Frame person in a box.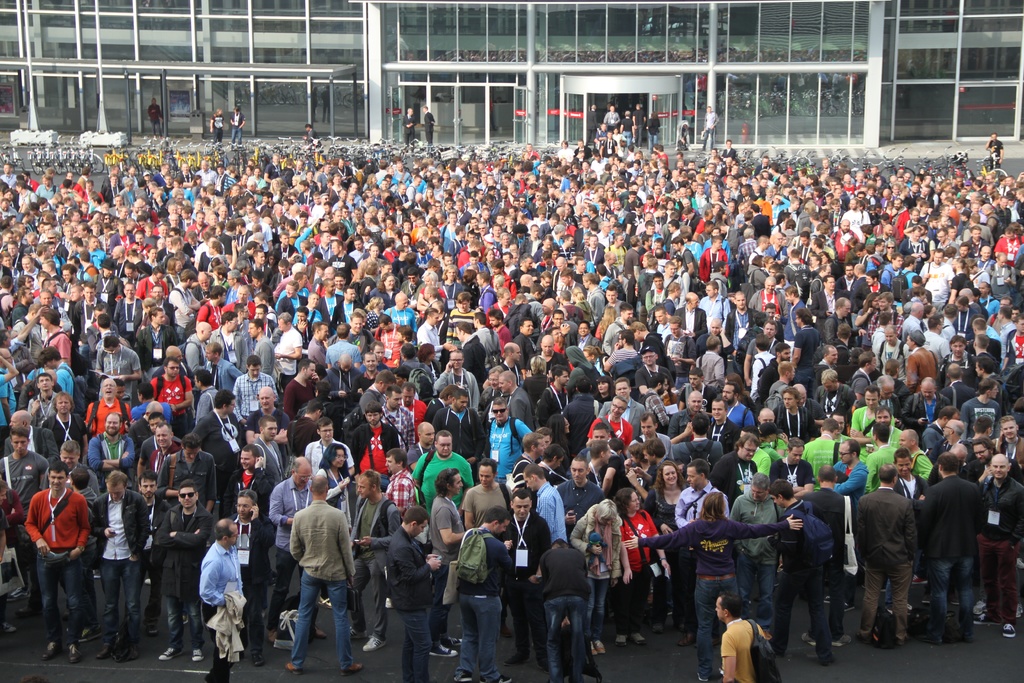
(375,500,451,682).
